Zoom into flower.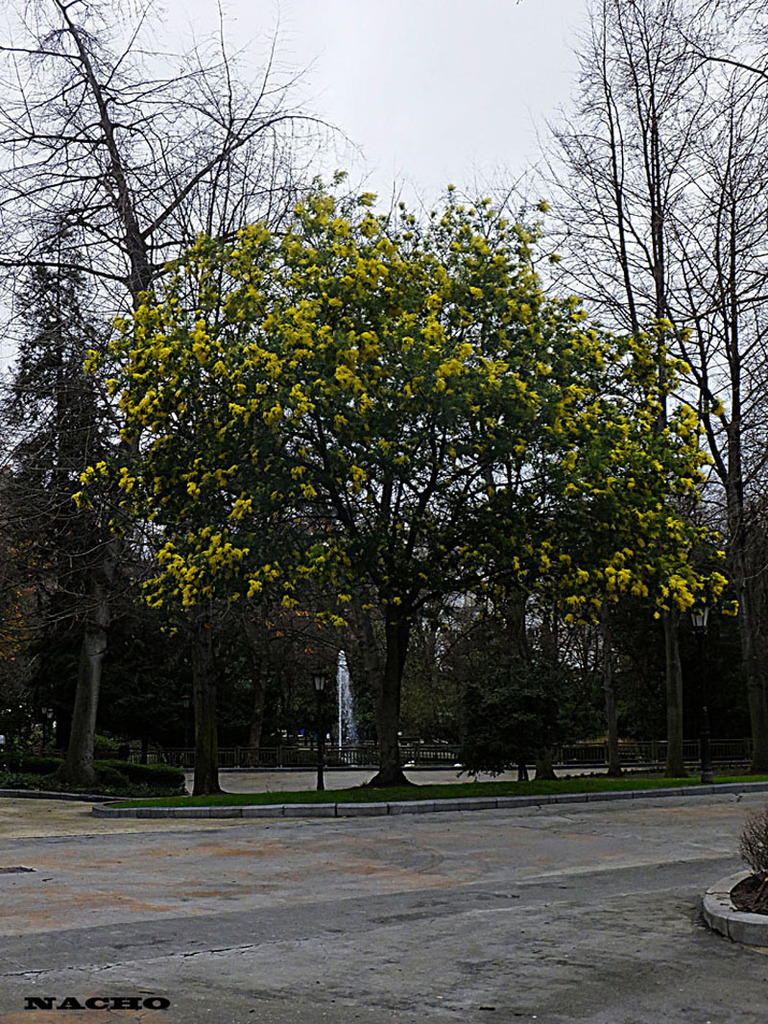
Zoom target: rect(563, 609, 575, 625).
